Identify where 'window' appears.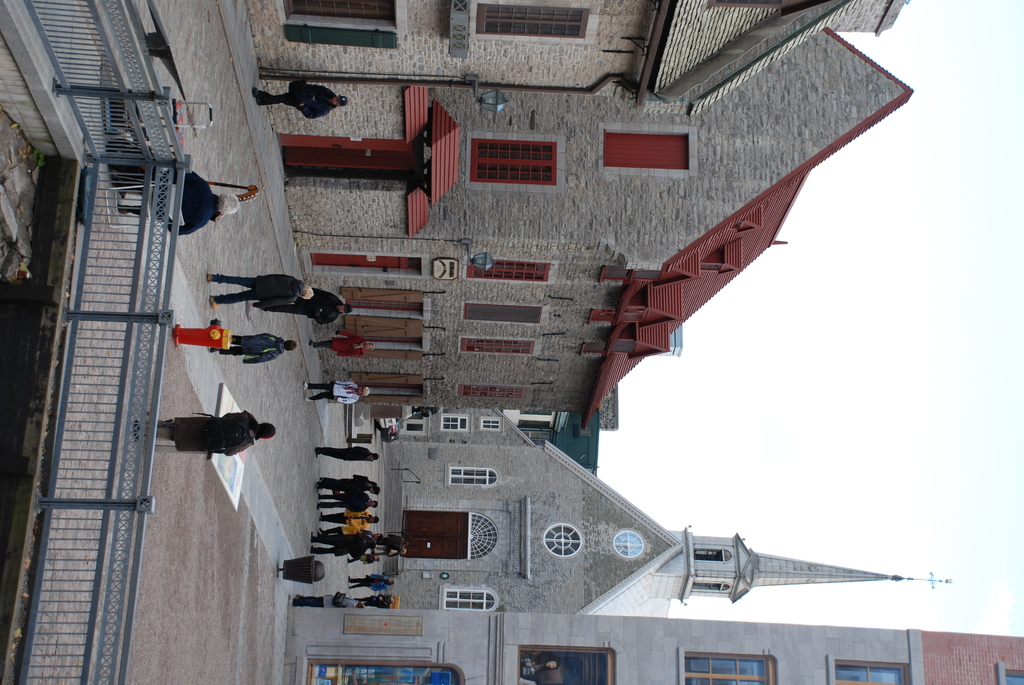
Appears at [left=446, top=414, right=470, bottom=429].
